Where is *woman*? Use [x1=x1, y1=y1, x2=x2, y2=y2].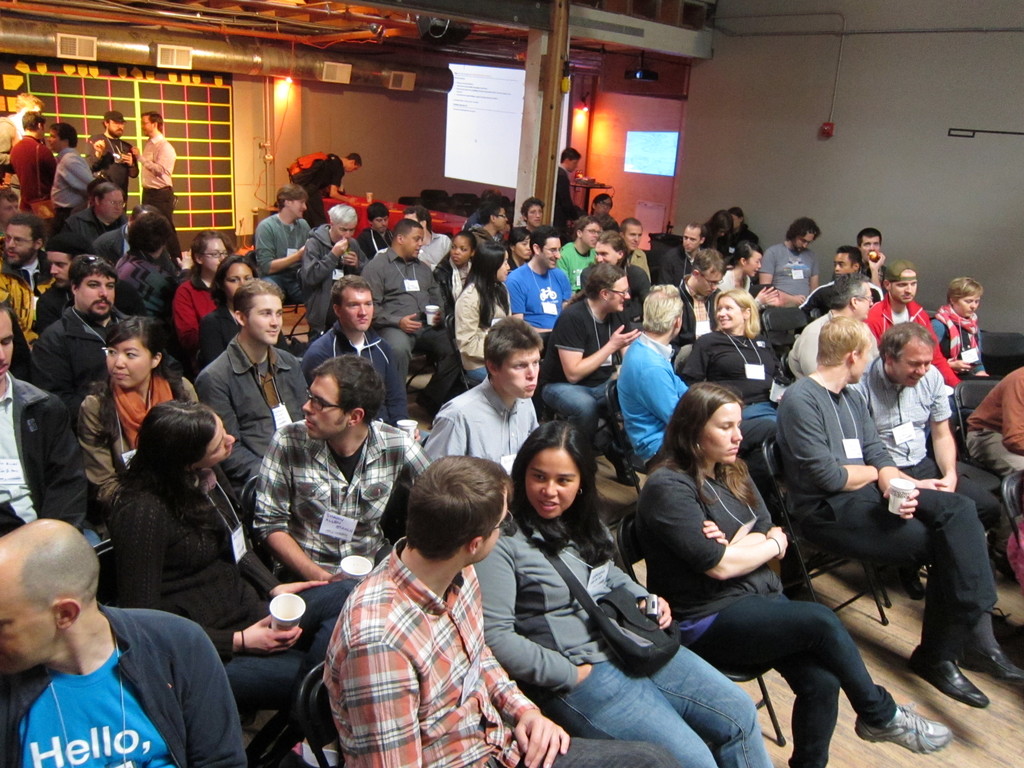
[x1=74, y1=309, x2=198, y2=515].
